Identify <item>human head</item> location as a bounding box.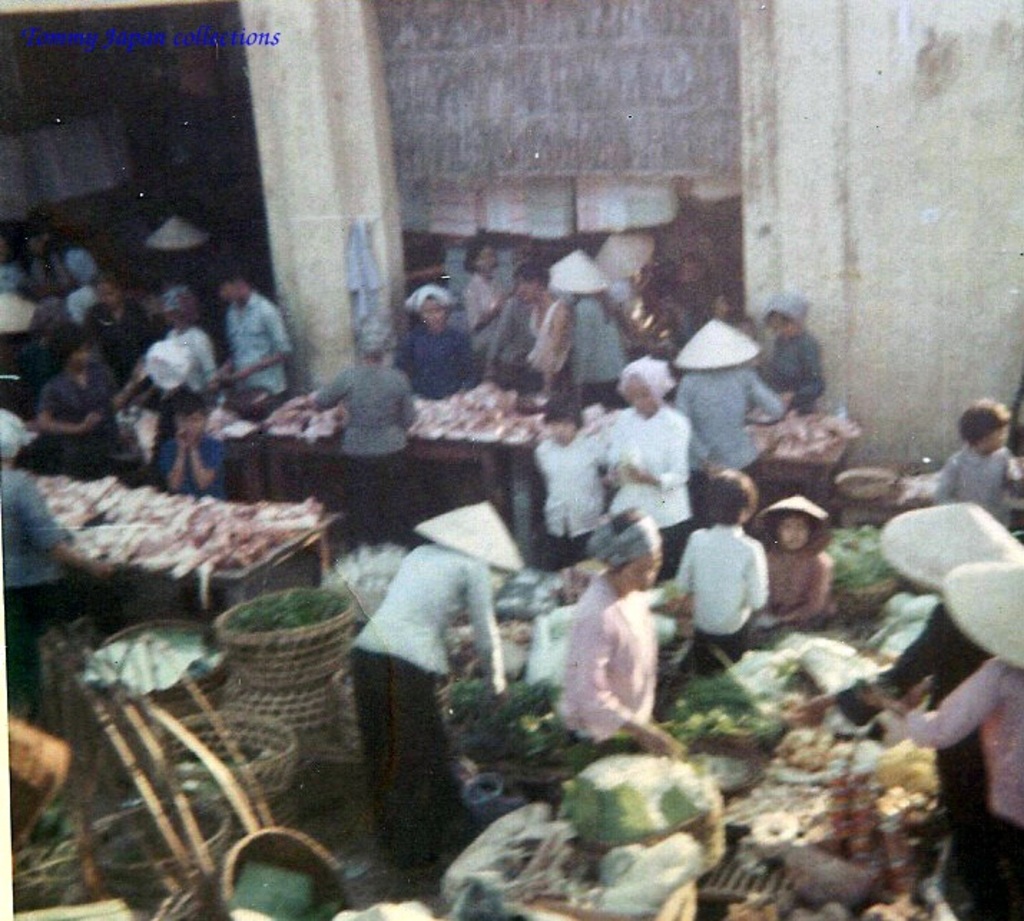
(left=543, top=402, right=577, bottom=444).
